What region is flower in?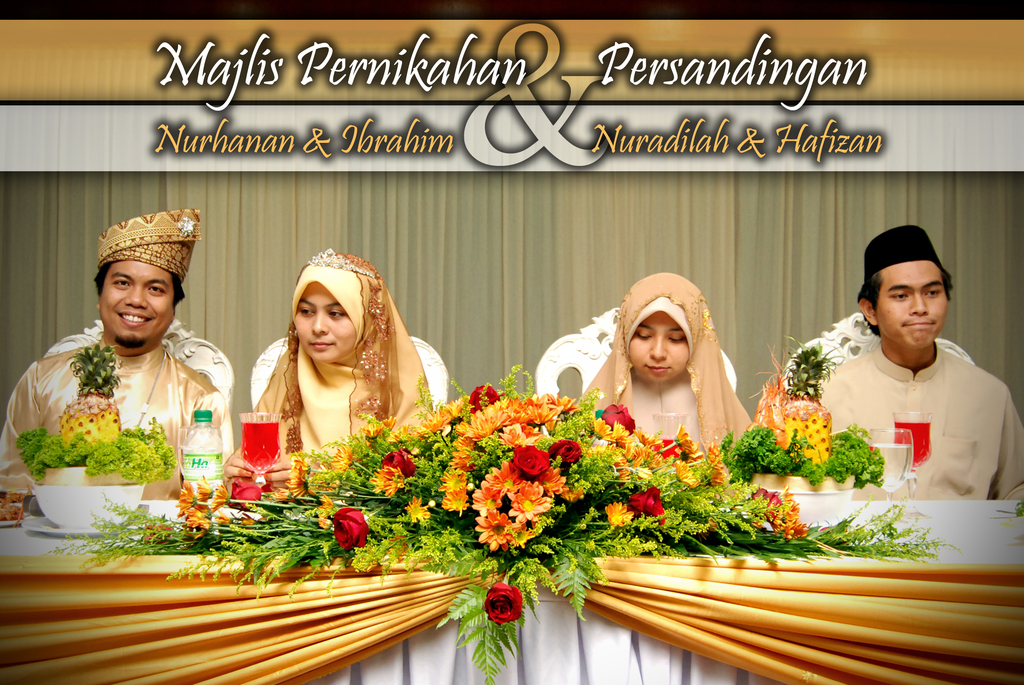
<region>607, 499, 633, 526</region>.
